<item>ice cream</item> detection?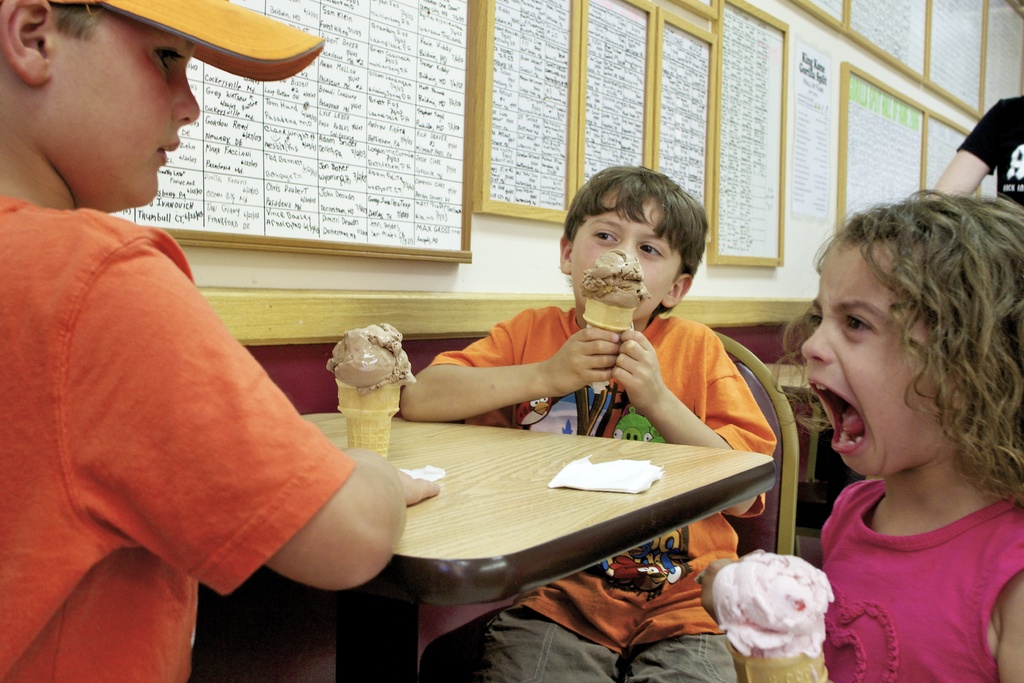
326,318,417,459
